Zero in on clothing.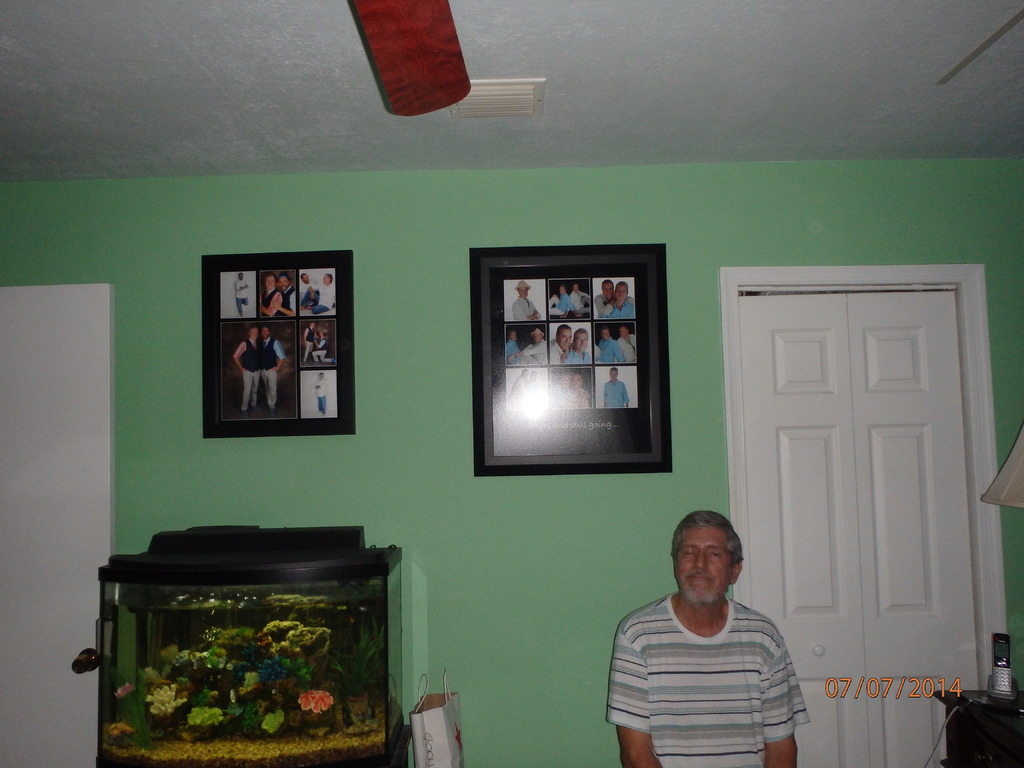
Zeroed in: locate(231, 337, 259, 412).
